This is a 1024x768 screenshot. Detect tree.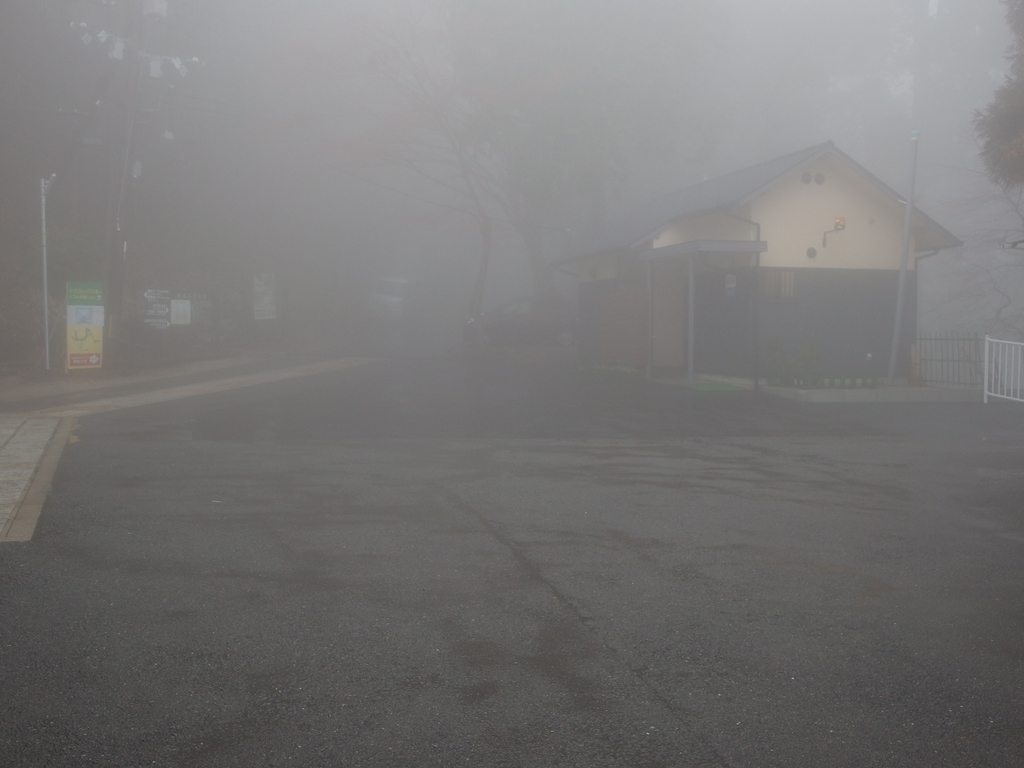
[966, 0, 1023, 265].
